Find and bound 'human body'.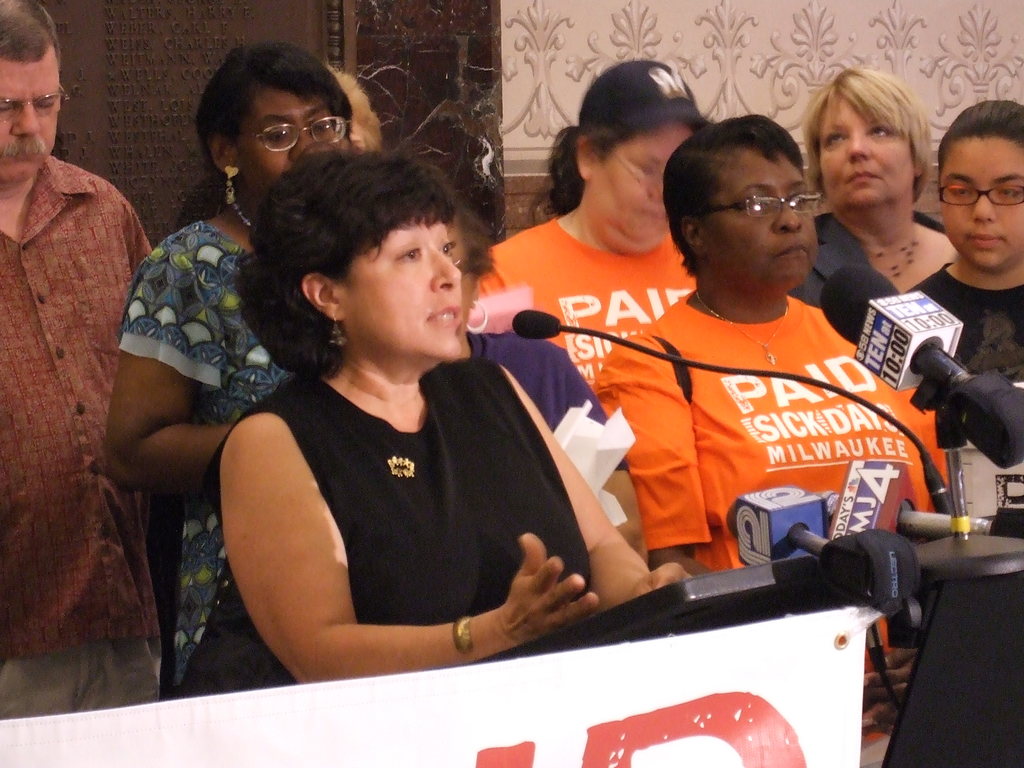
Bound: <region>477, 61, 707, 379</region>.
